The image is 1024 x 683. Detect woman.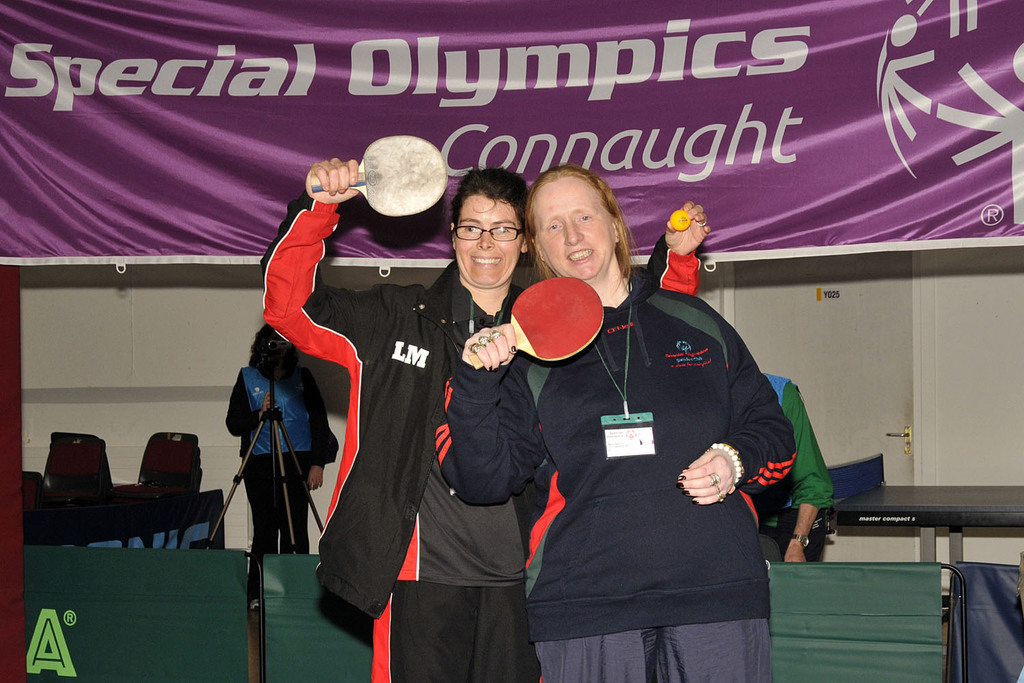
Detection: {"left": 444, "top": 165, "right": 799, "bottom": 682}.
